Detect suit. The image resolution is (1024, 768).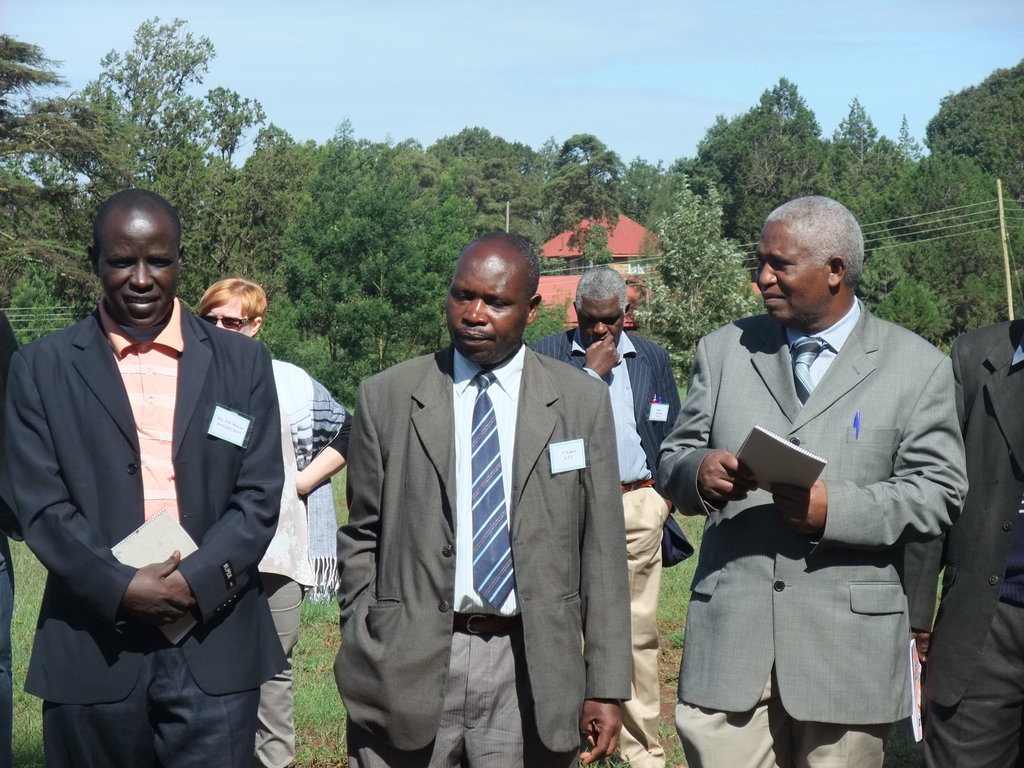
[x1=31, y1=198, x2=298, y2=757].
